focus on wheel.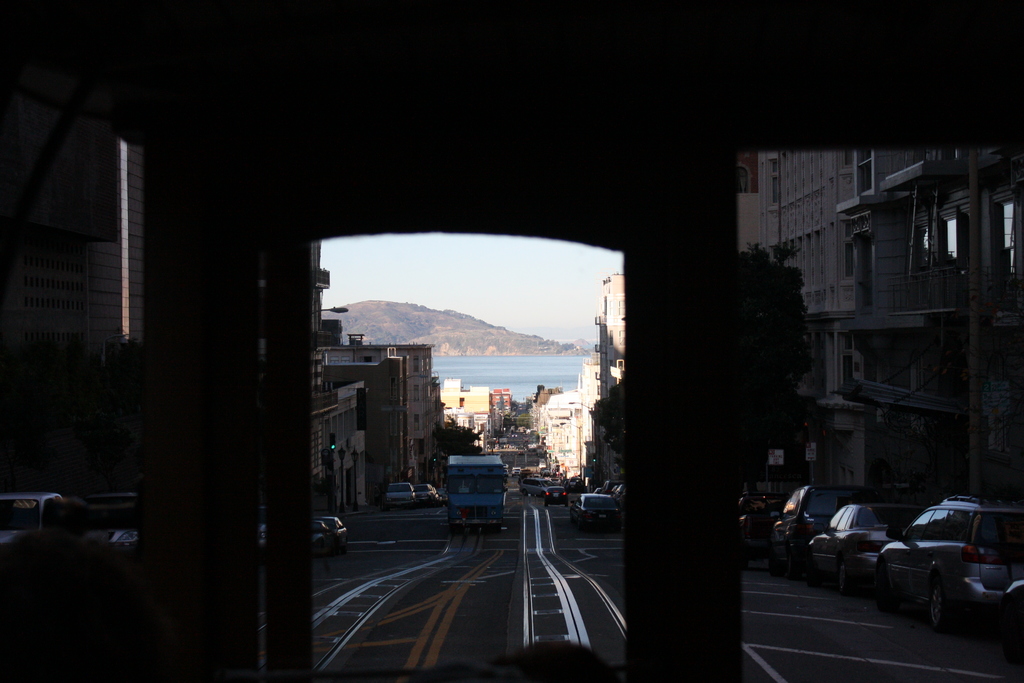
Focused at pyautogui.locateOnScreen(927, 581, 957, 632).
